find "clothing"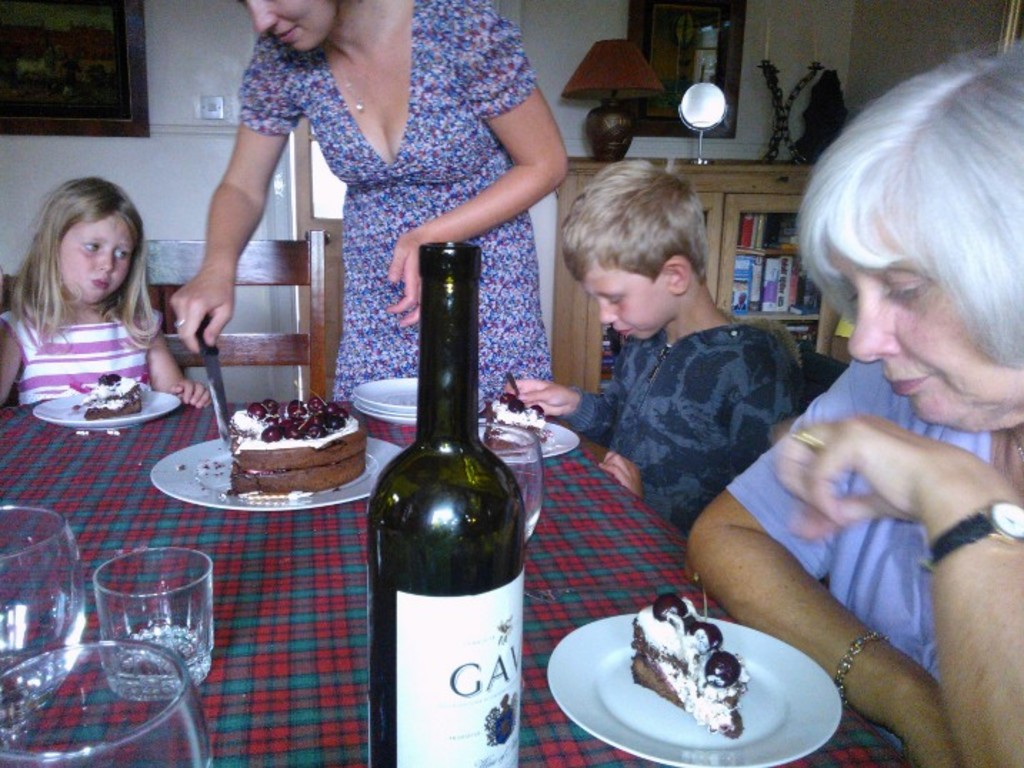
bbox(716, 354, 1023, 678)
